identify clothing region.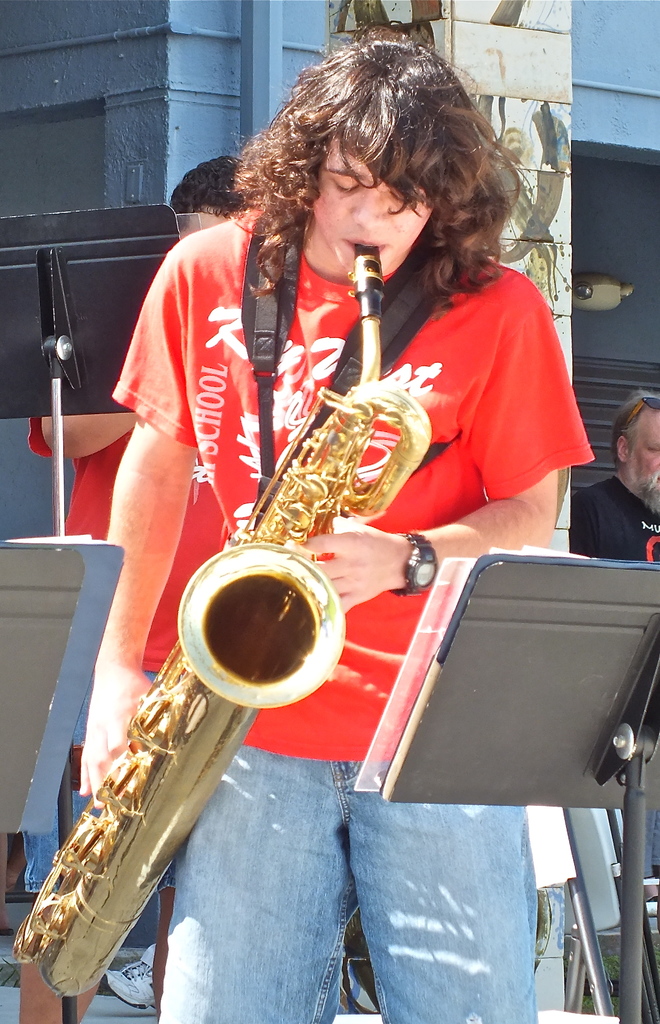
Region: Rect(105, 138, 519, 961).
